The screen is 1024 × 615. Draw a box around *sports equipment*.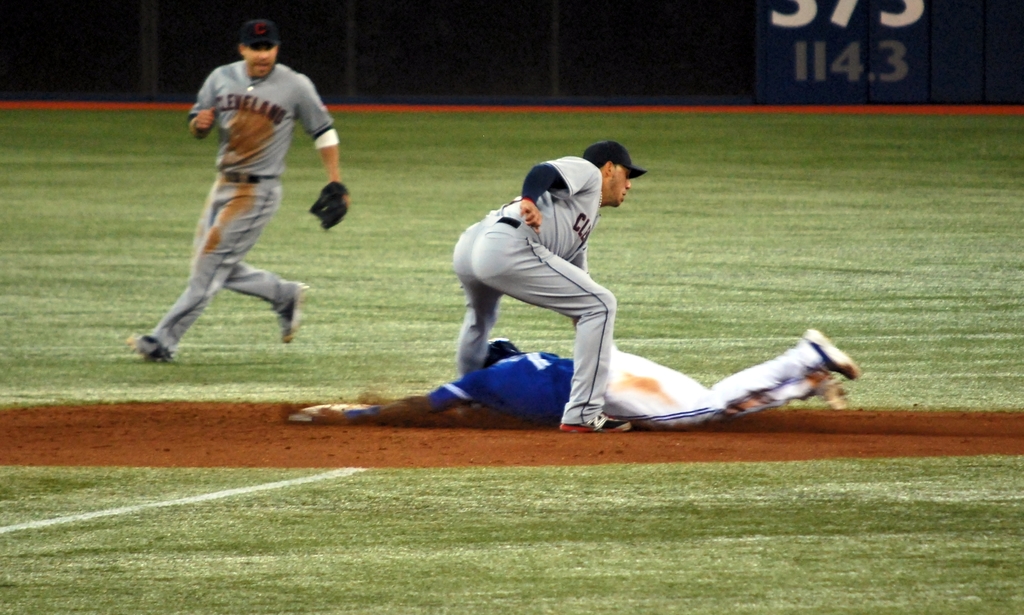
BBox(484, 336, 520, 365).
